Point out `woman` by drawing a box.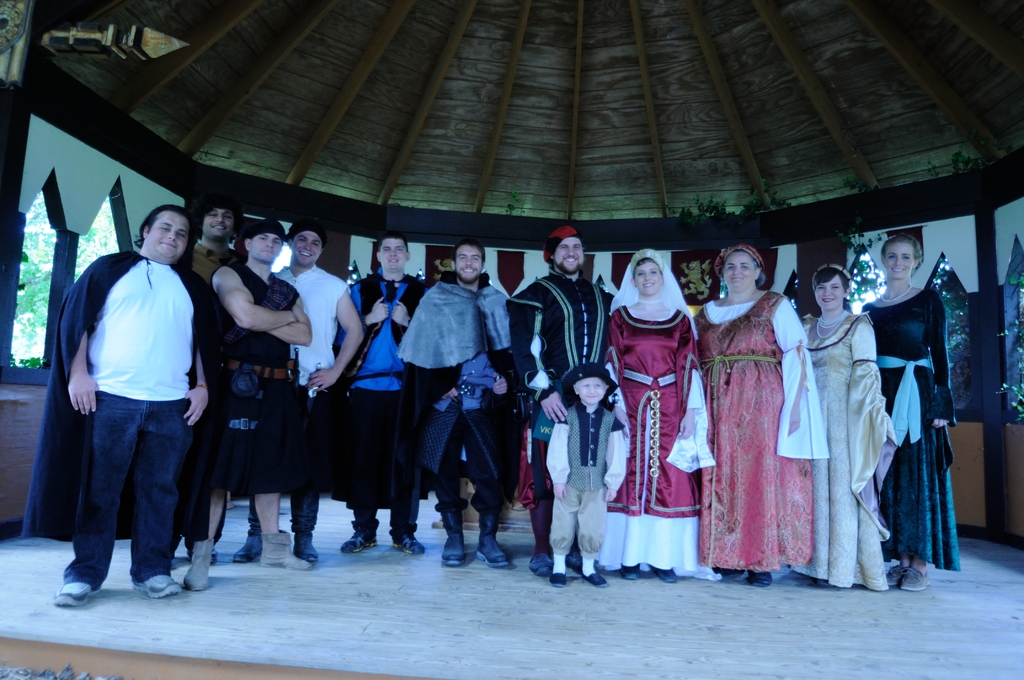
[left=856, top=225, right=968, bottom=601].
